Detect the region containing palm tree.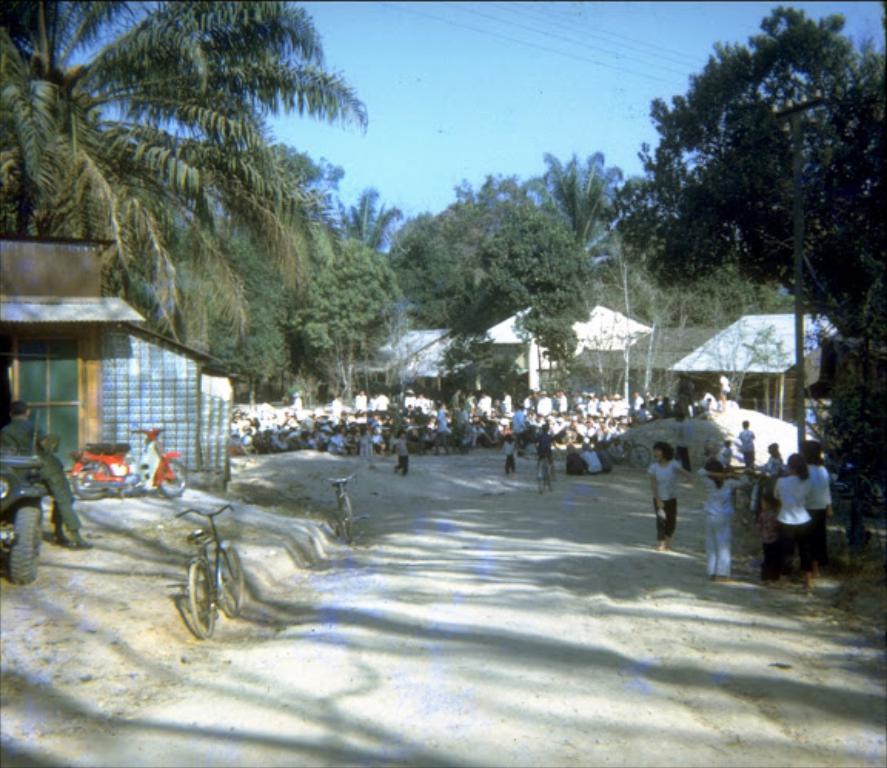
522:162:645:352.
